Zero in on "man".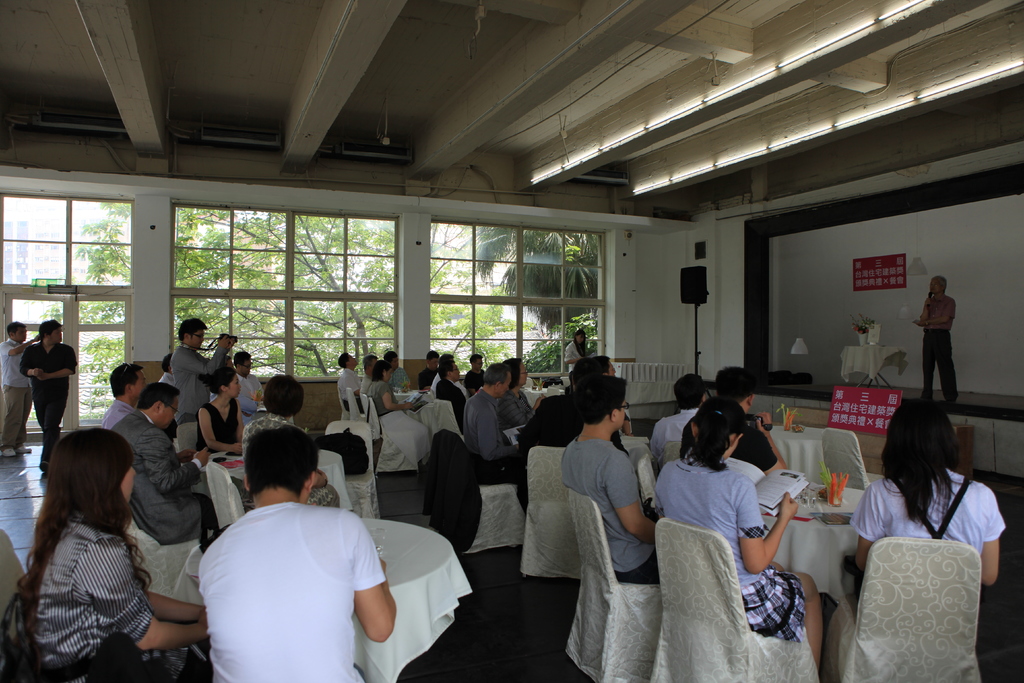
Zeroed in: 115:385:230:549.
